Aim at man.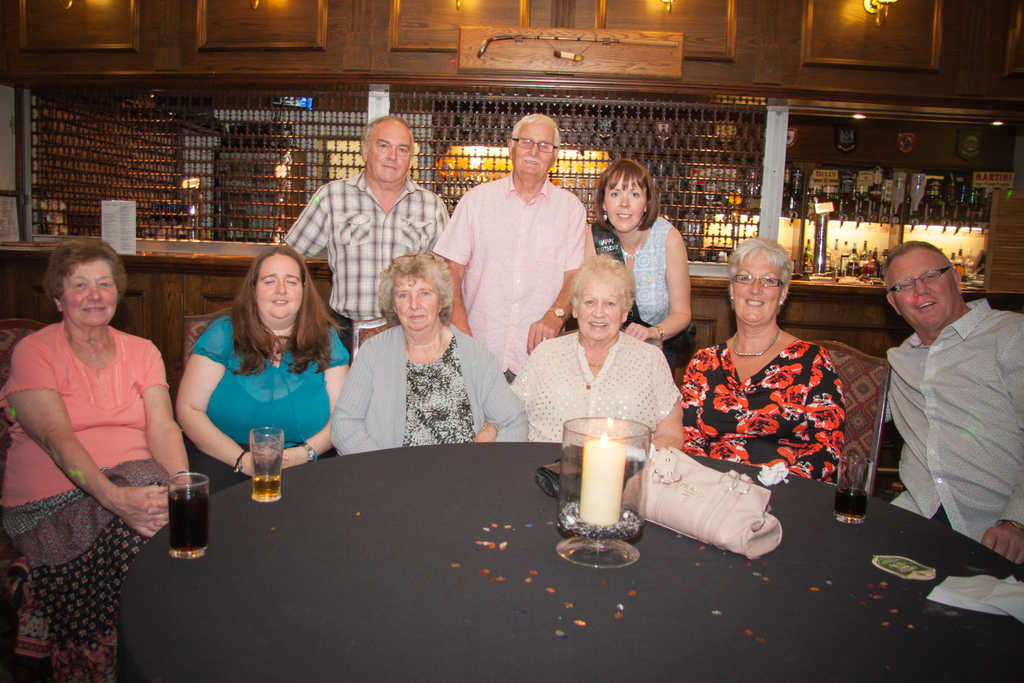
Aimed at detection(881, 239, 1023, 569).
